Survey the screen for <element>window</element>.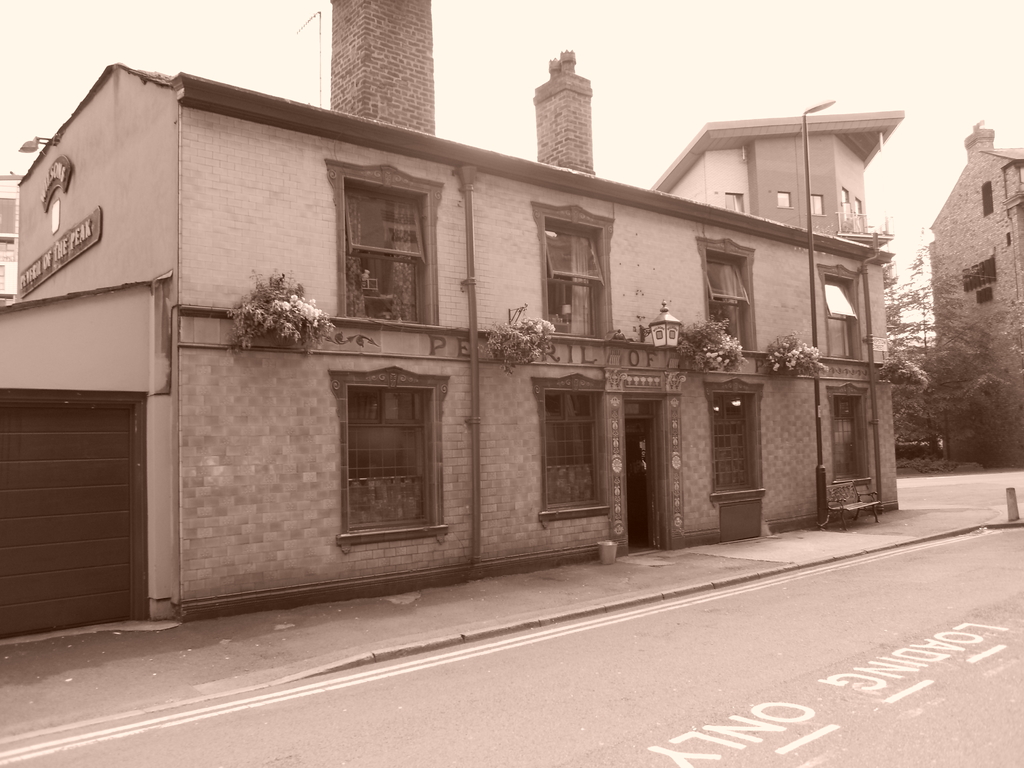
Survey found: box(543, 214, 612, 336).
